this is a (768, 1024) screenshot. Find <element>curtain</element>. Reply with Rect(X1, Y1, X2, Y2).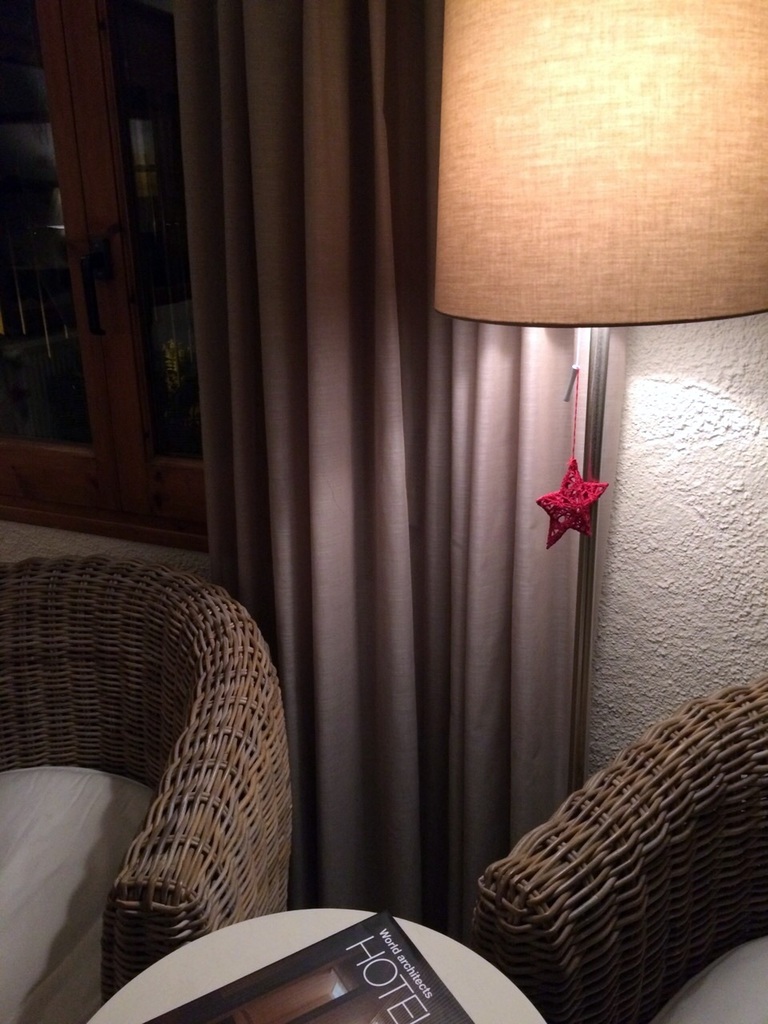
Rect(75, 0, 712, 950).
